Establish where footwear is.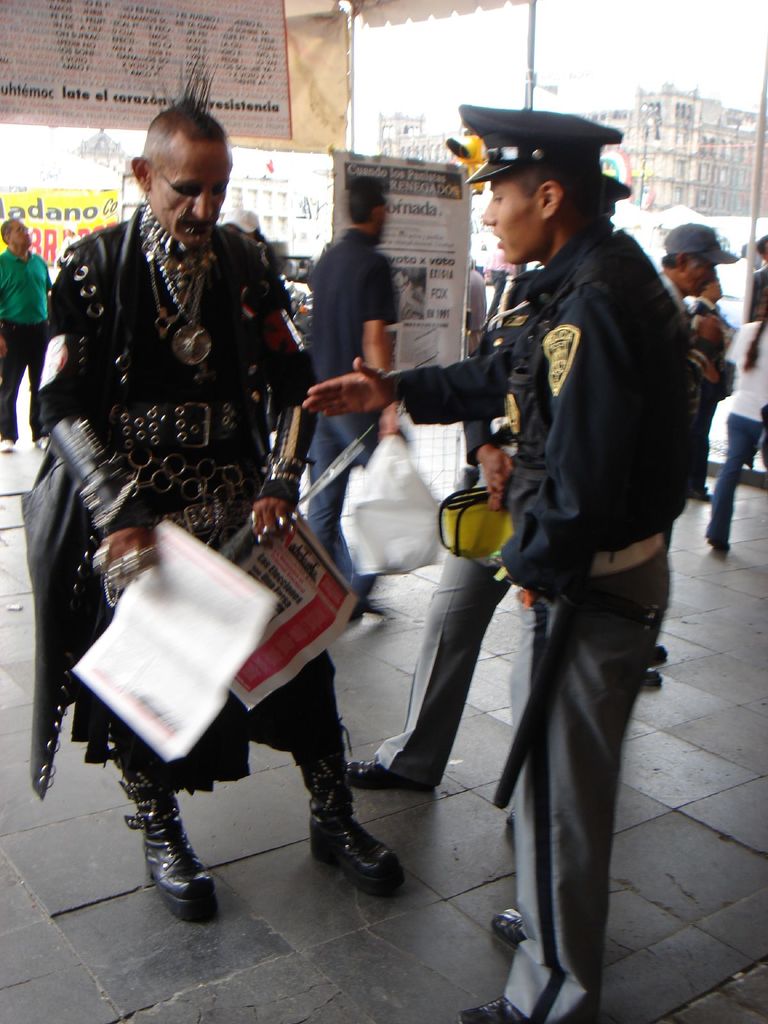
Established at x1=33 y1=435 x2=48 y2=449.
